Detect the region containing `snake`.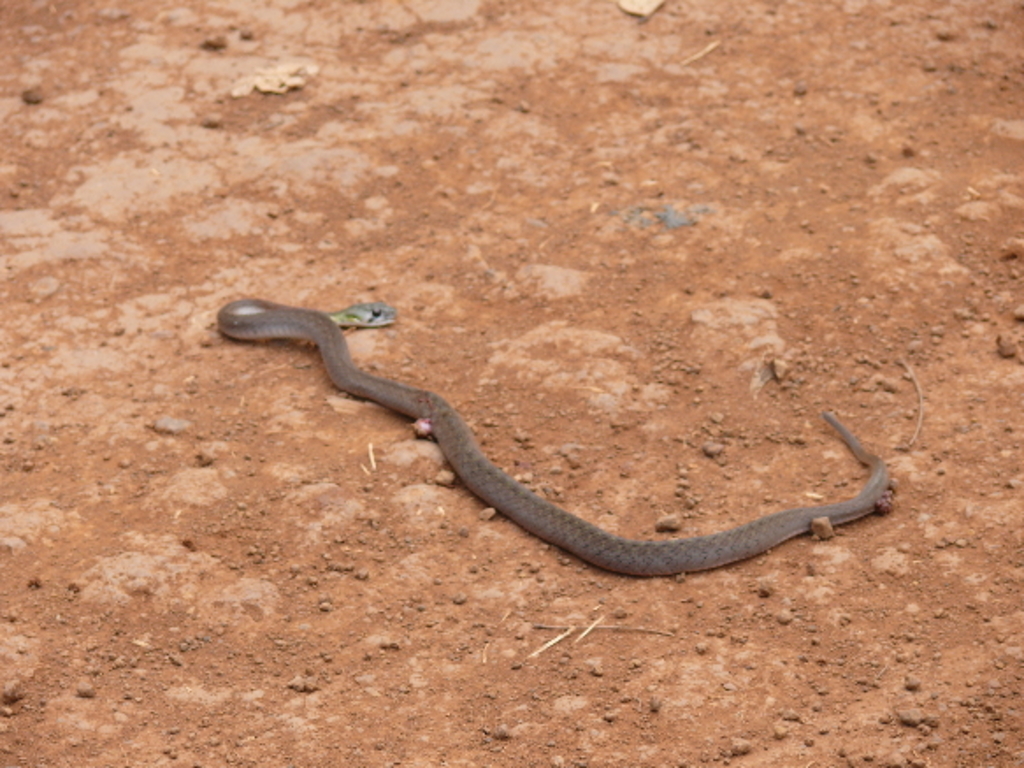
bbox=[211, 281, 915, 598].
